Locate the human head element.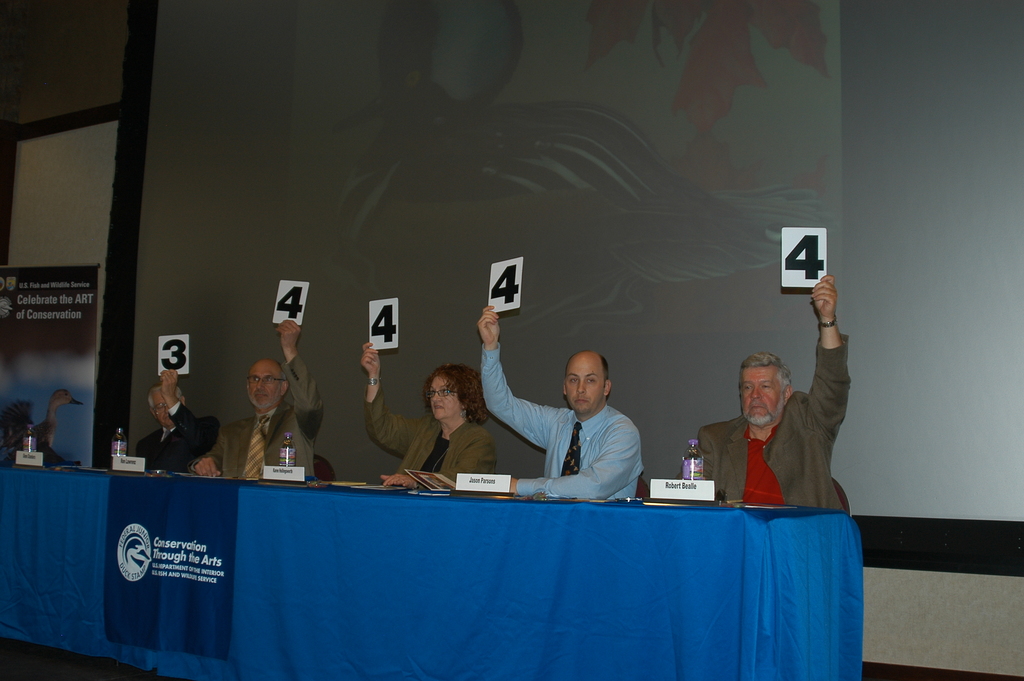
Element bbox: select_region(148, 383, 188, 424).
